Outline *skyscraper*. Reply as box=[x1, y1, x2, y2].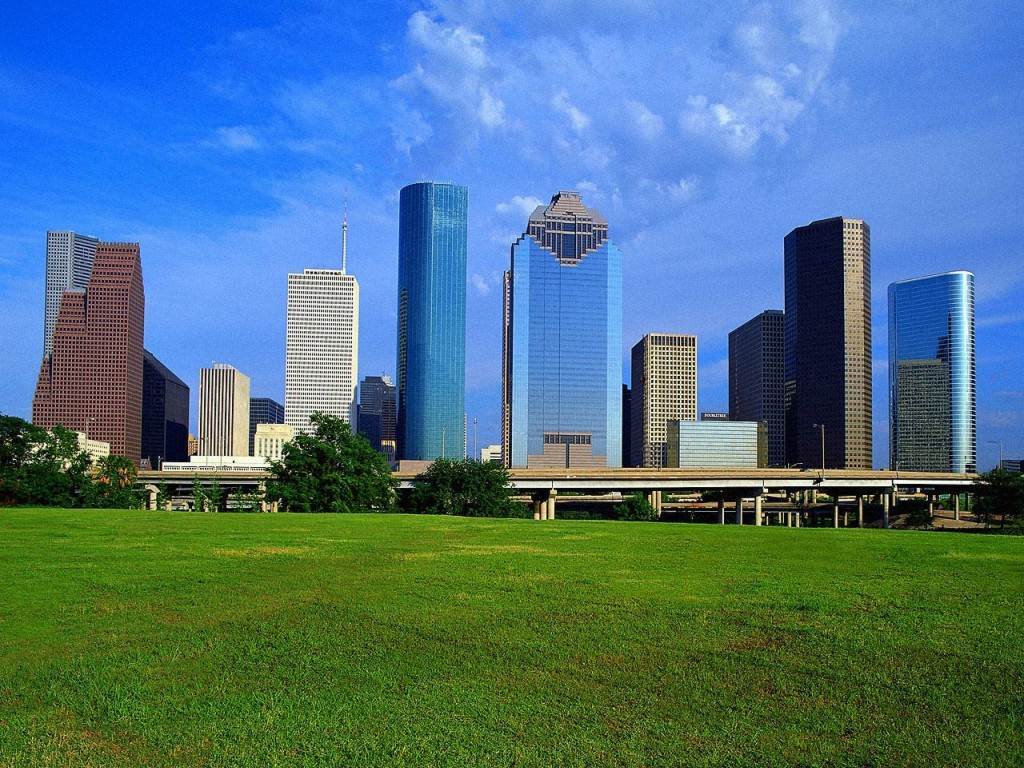
box=[888, 267, 997, 480].
